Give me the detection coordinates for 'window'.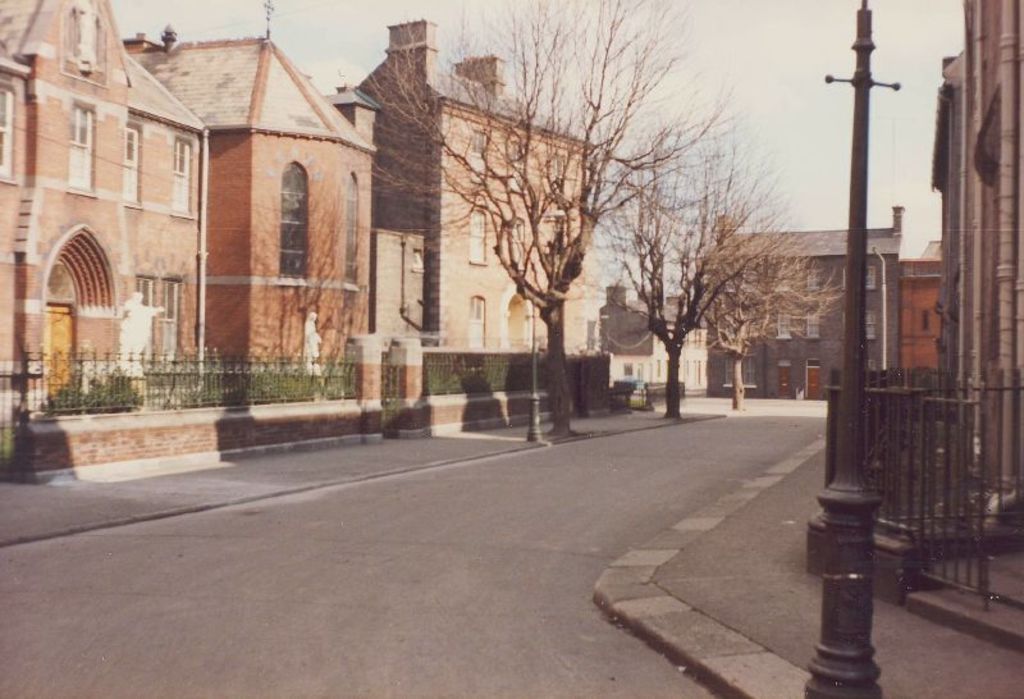
864 311 878 338.
